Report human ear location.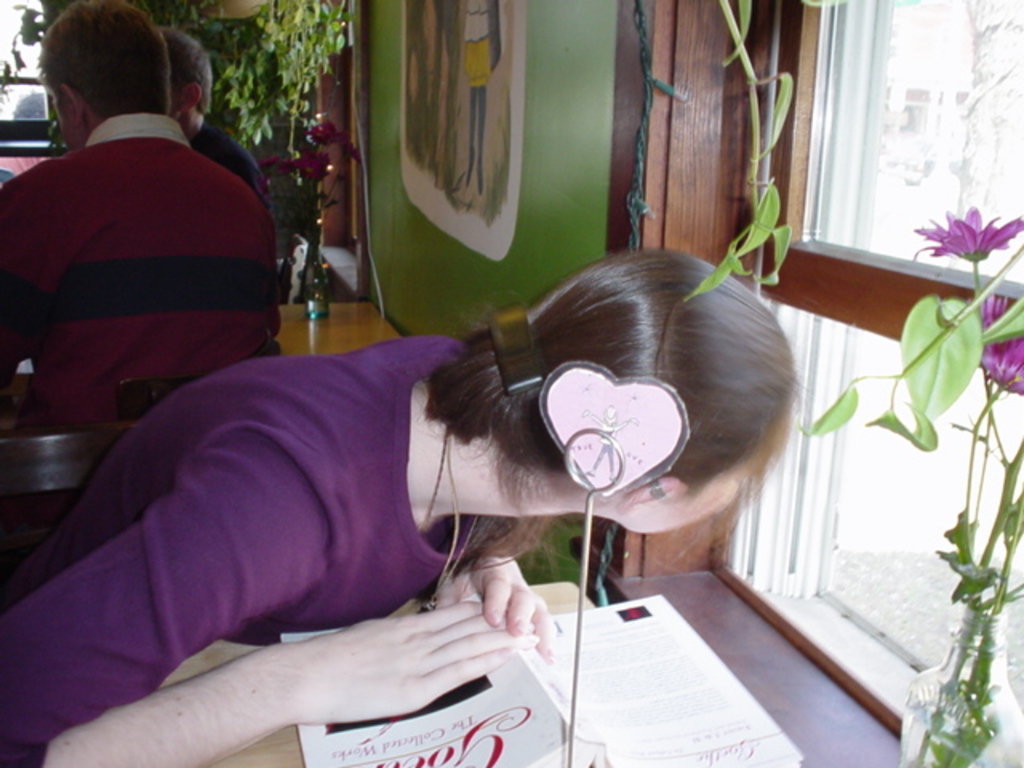
Report: x1=69, y1=85, x2=83, y2=131.
